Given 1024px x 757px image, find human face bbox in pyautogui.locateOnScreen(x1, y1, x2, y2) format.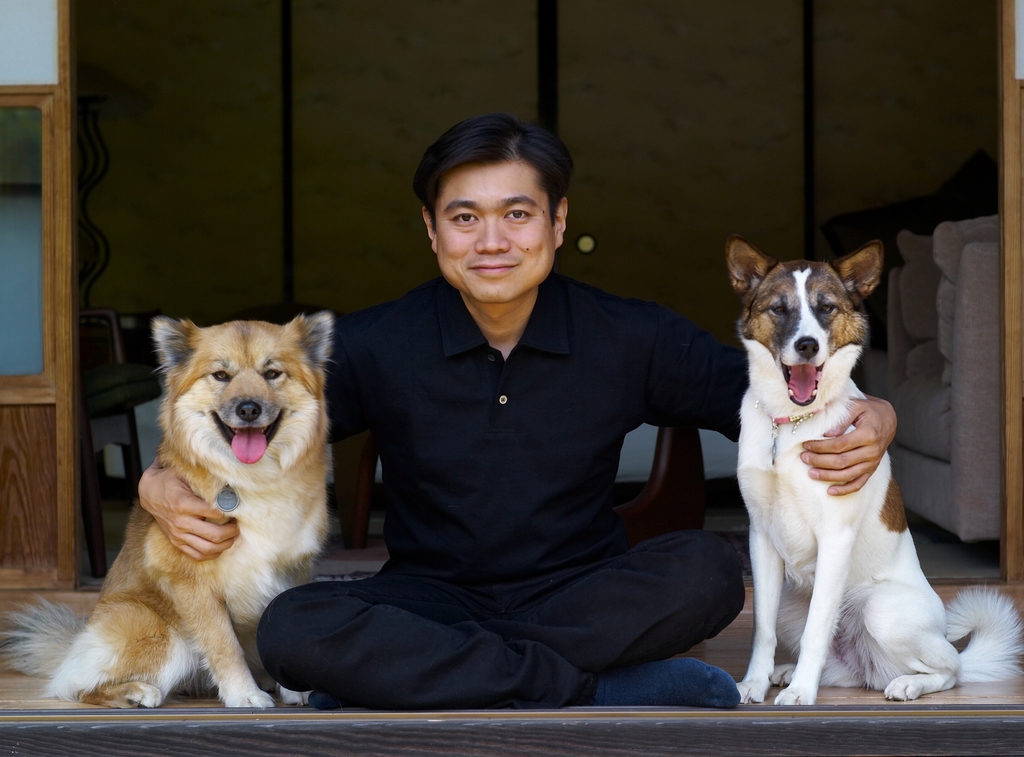
pyautogui.locateOnScreen(434, 169, 553, 298).
